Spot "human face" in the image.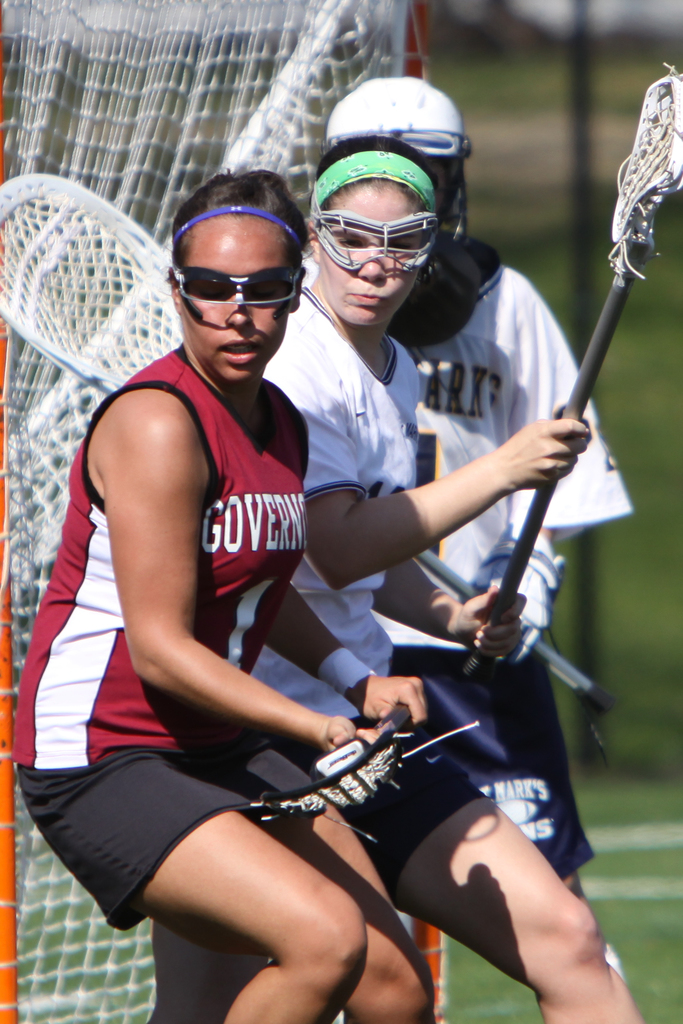
"human face" found at 313, 181, 427, 326.
